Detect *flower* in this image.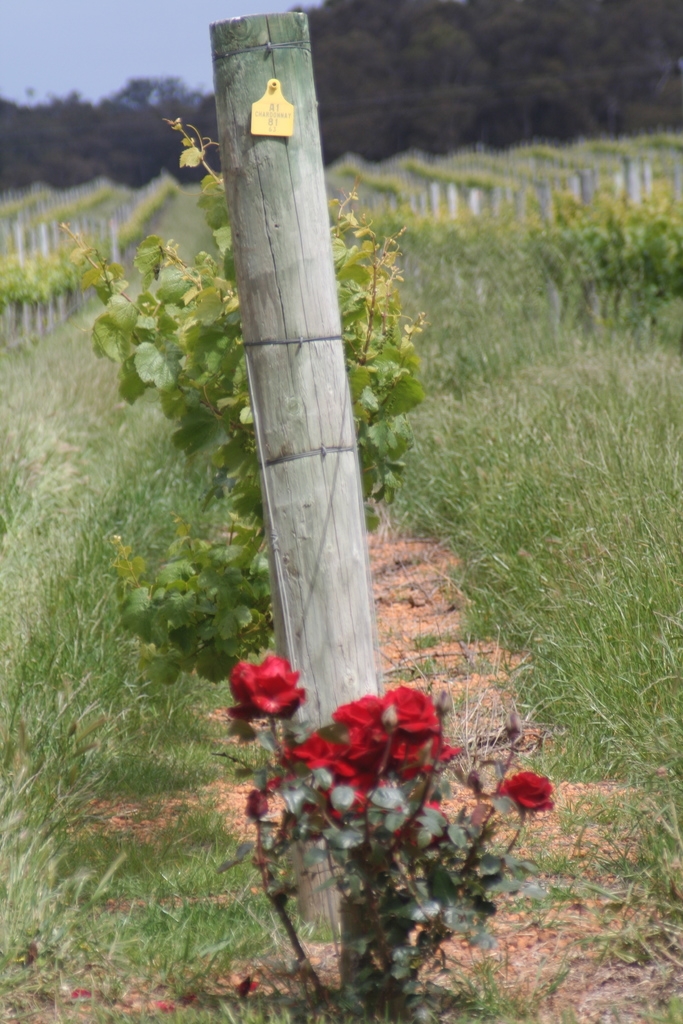
Detection: x1=496, y1=774, x2=557, y2=813.
